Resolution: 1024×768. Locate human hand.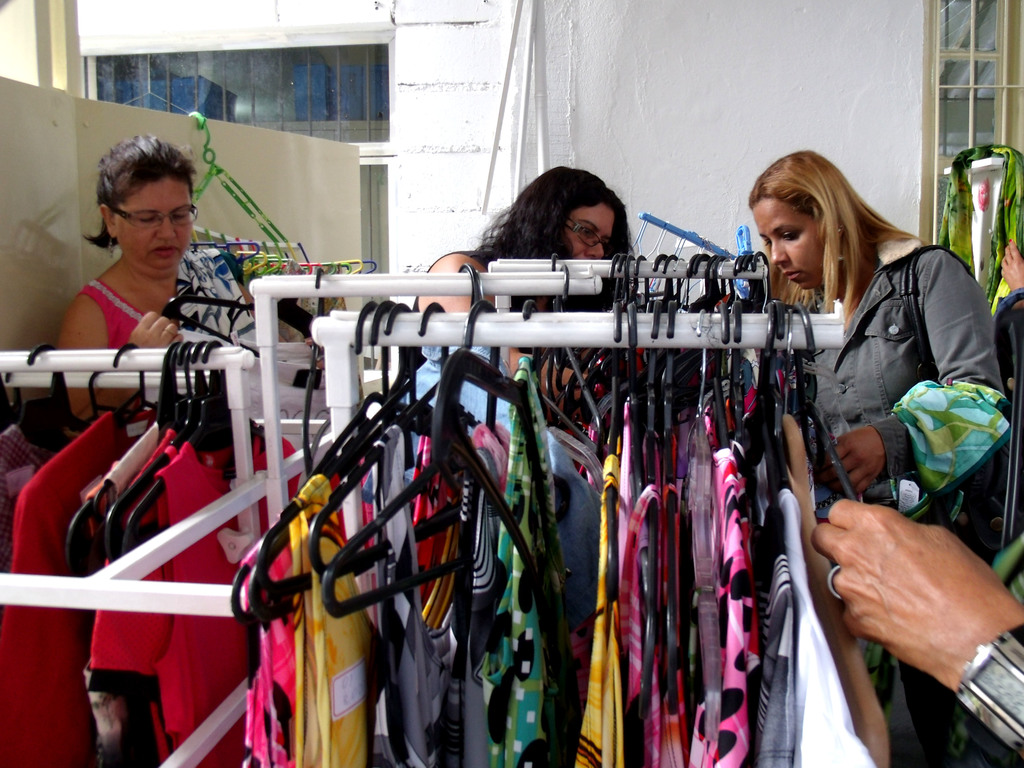
(left=303, top=331, right=326, bottom=370).
